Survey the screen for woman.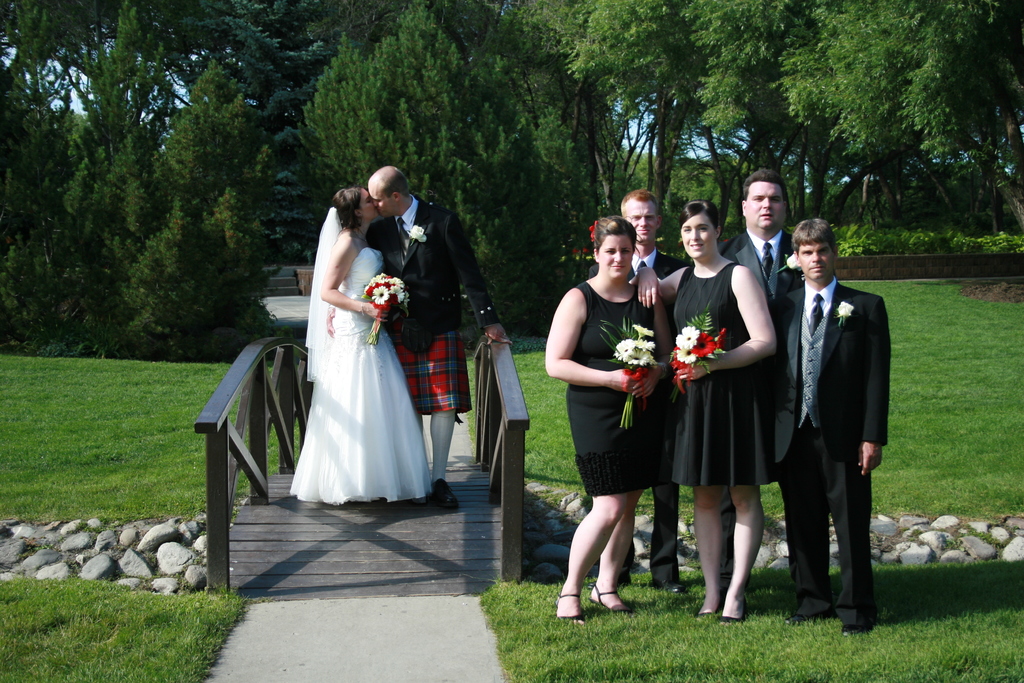
Survey found: (289,188,428,516).
